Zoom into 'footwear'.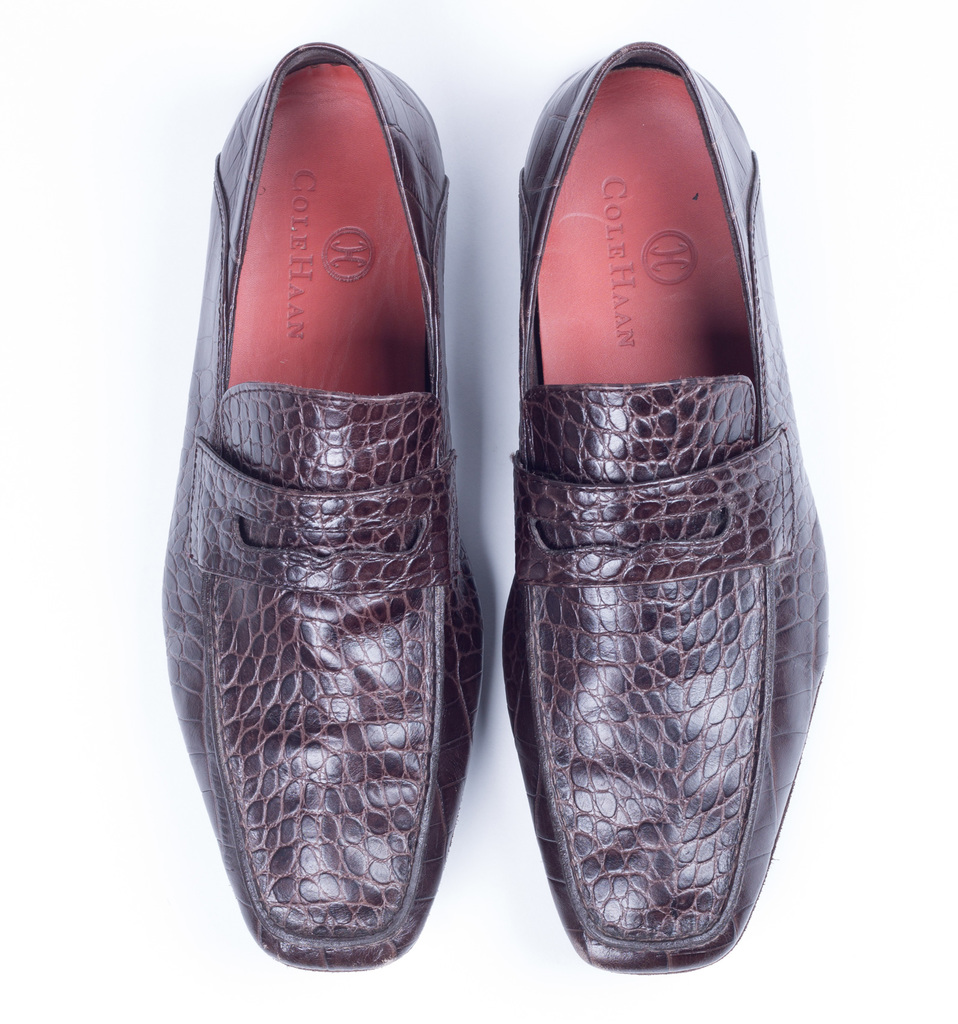
Zoom target: select_region(506, 32, 826, 973).
